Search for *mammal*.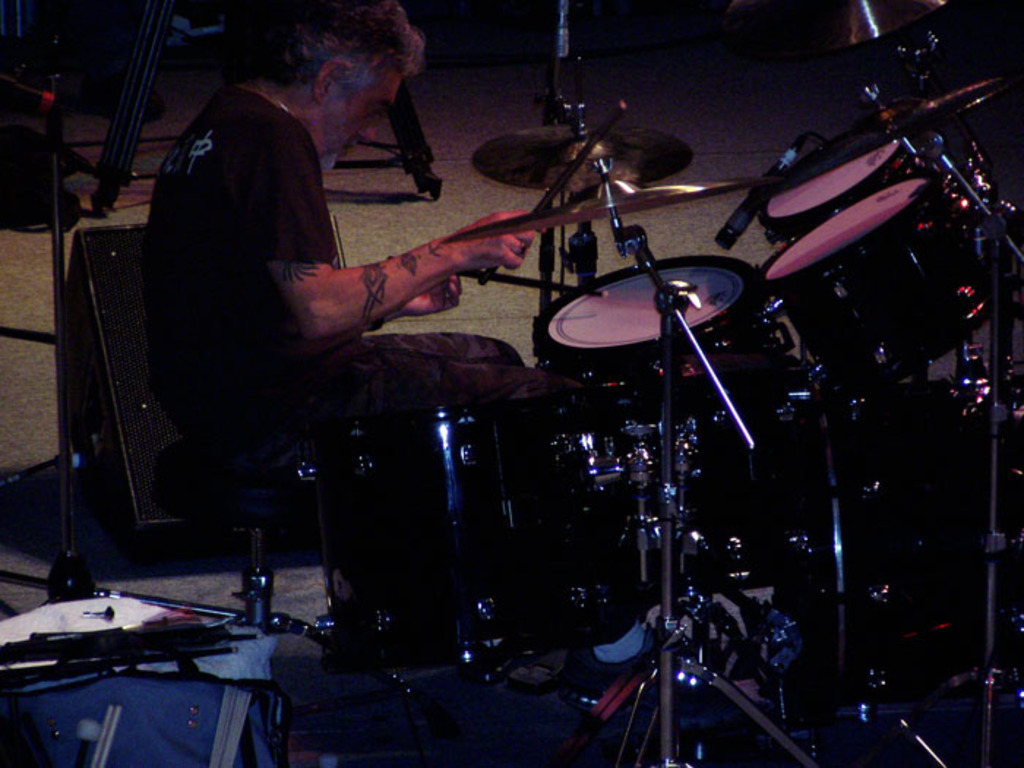
Found at [x1=132, y1=0, x2=688, y2=686].
